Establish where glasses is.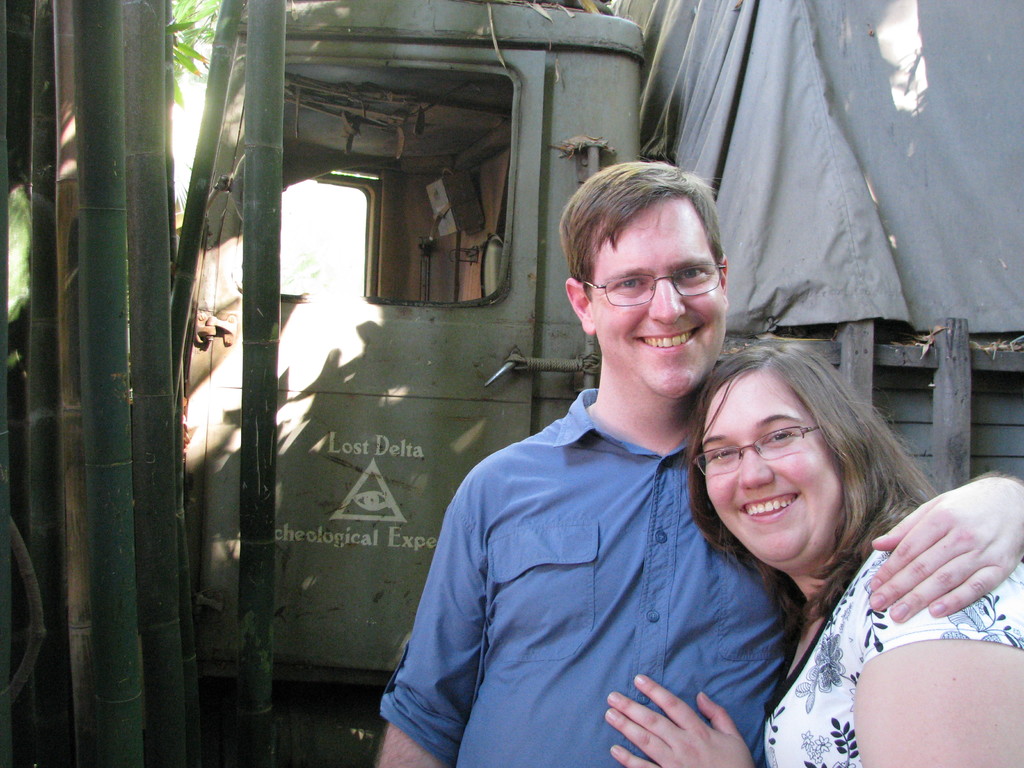
Established at [left=582, top=261, right=724, bottom=309].
